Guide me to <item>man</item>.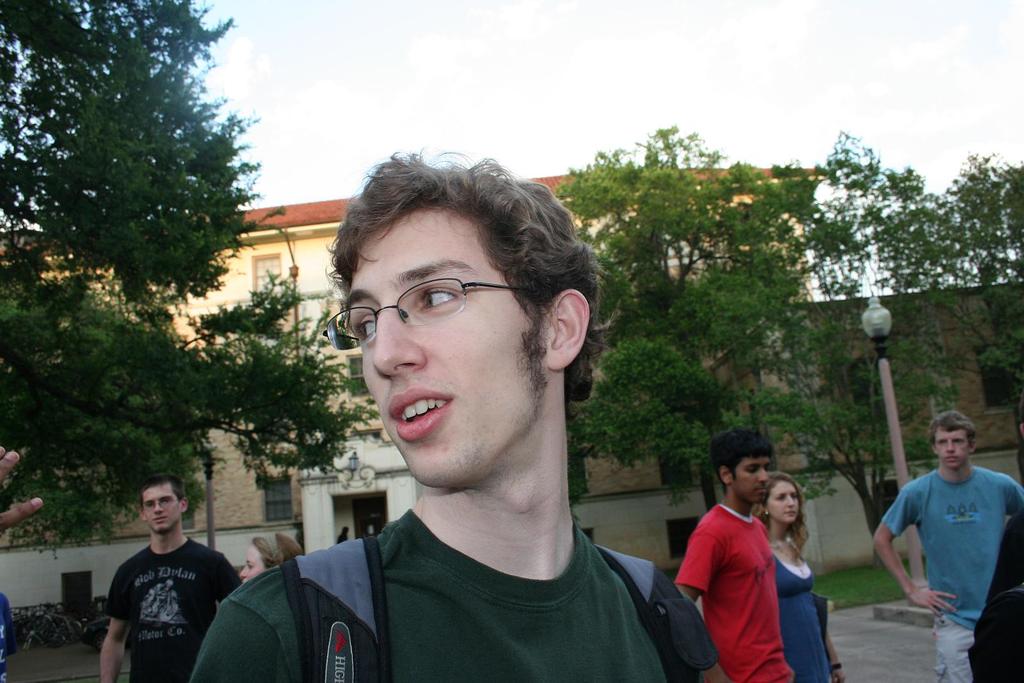
Guidance: region(187, 146, 703, 682).
